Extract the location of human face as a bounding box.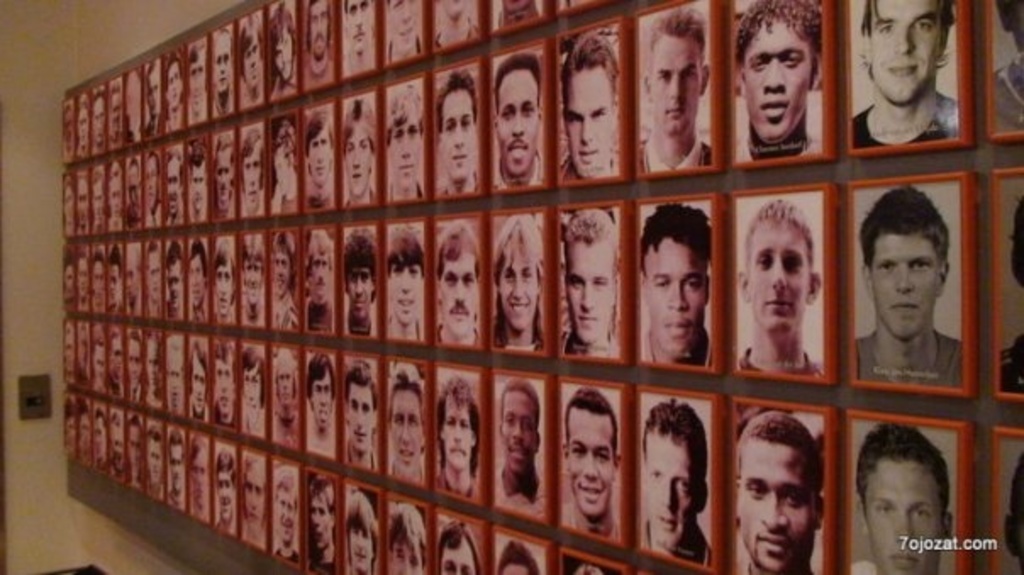
bbox=(268, 149, 292, 181).
